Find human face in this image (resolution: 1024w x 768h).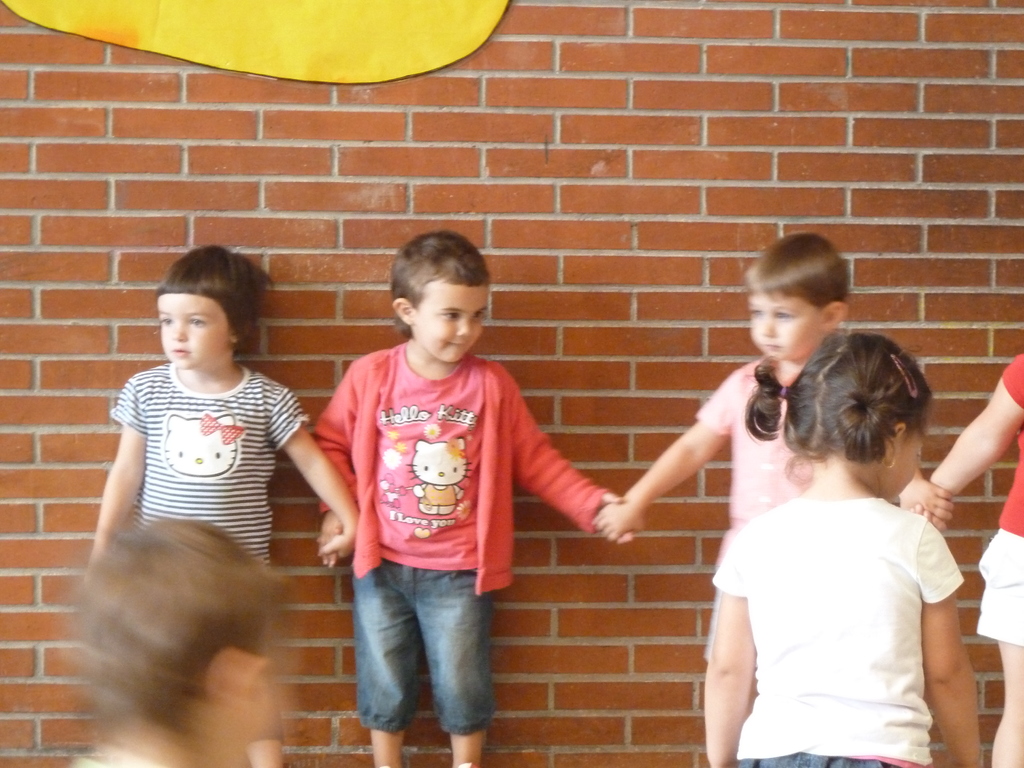
left=749, top=292, right=821, bottom=361.
